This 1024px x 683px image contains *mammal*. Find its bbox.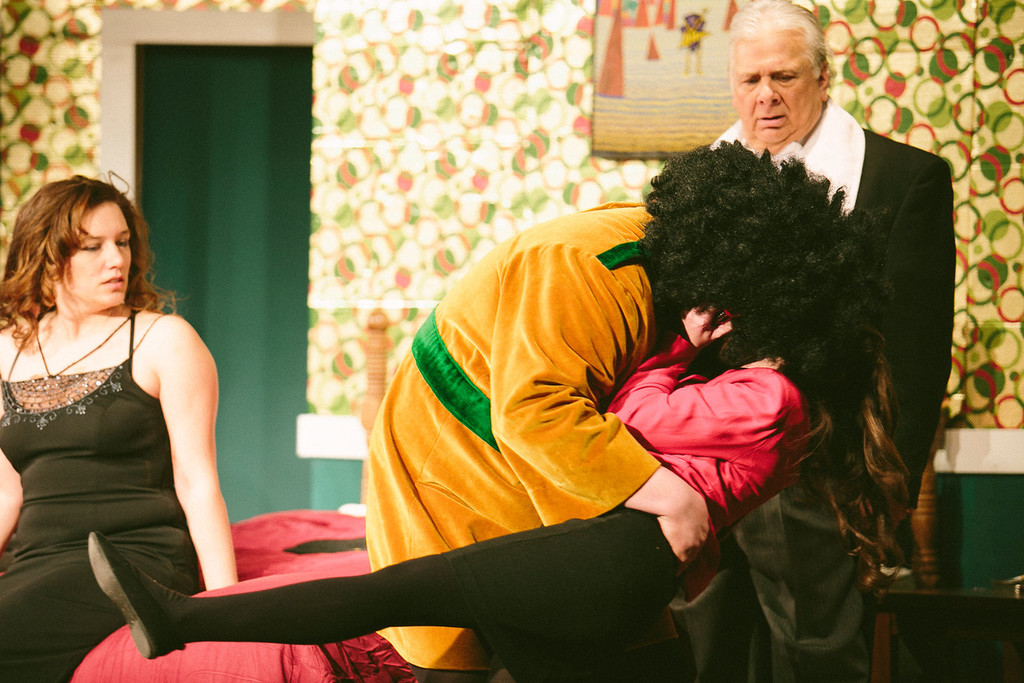
select_region(86, 328, 921, 682).
